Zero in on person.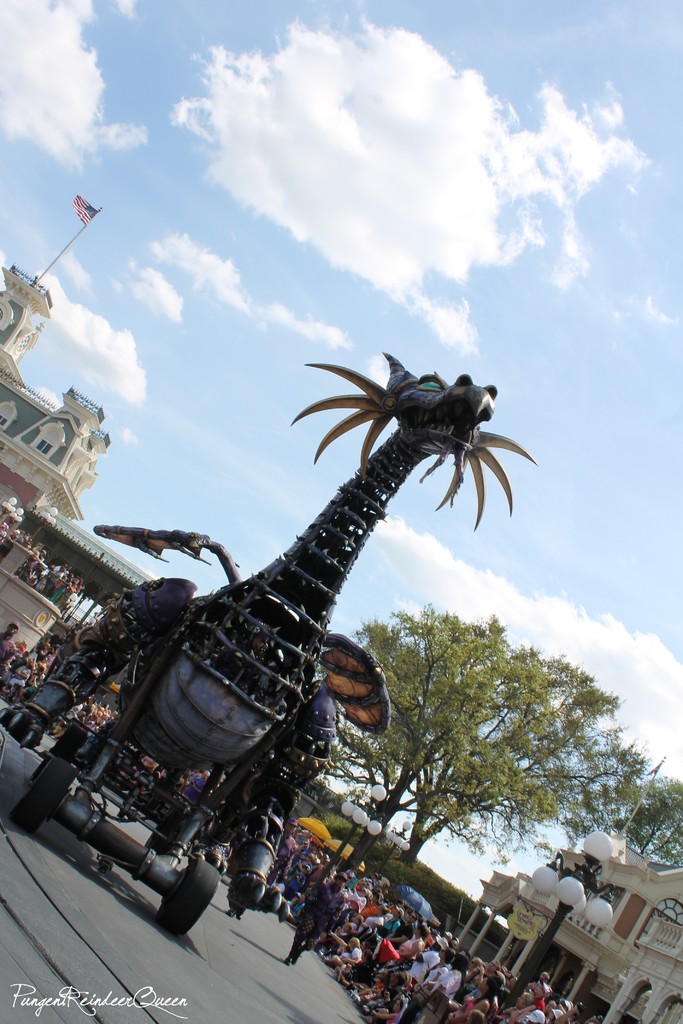
Zeroed in: {"left": 357, "top": 899, "right": 381, "bottom": 936}.
